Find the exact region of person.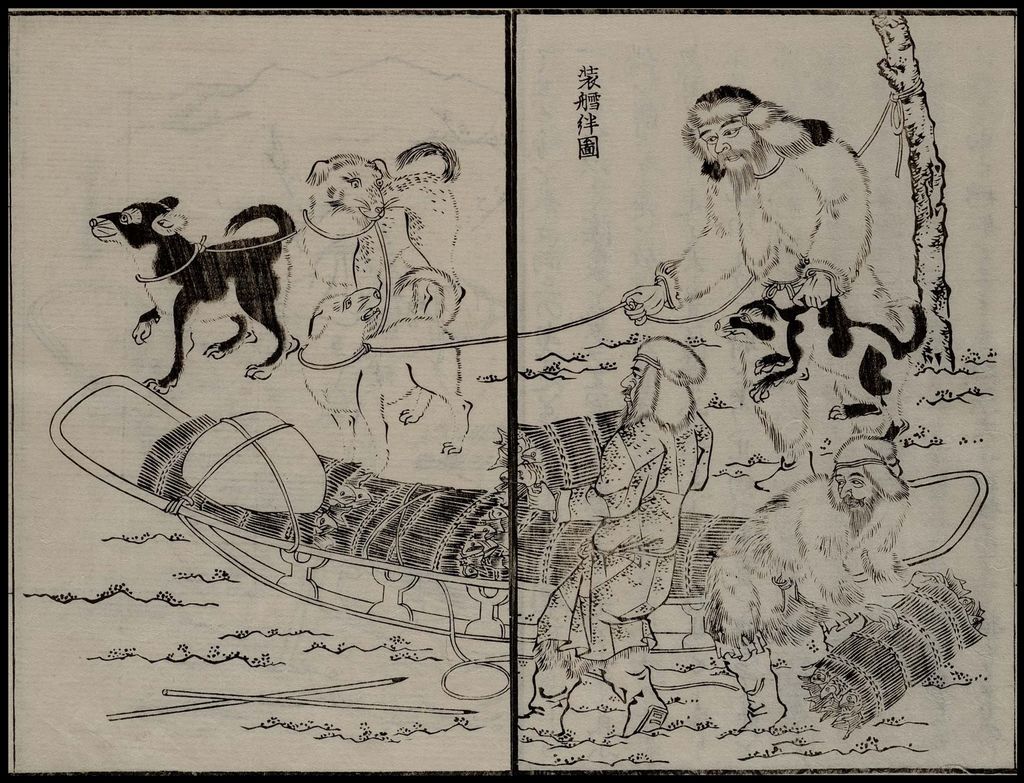
Exact region: crop(625, 86, 915, 495).
